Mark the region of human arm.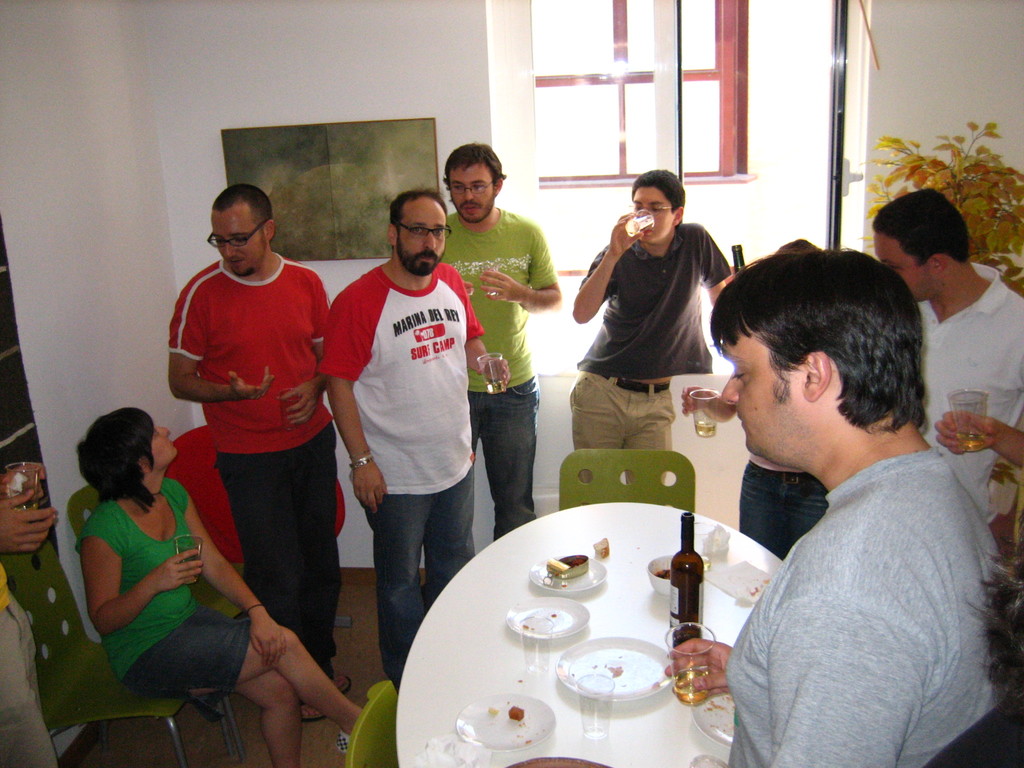
Region: l=738, t=589, r=908, b=767.
